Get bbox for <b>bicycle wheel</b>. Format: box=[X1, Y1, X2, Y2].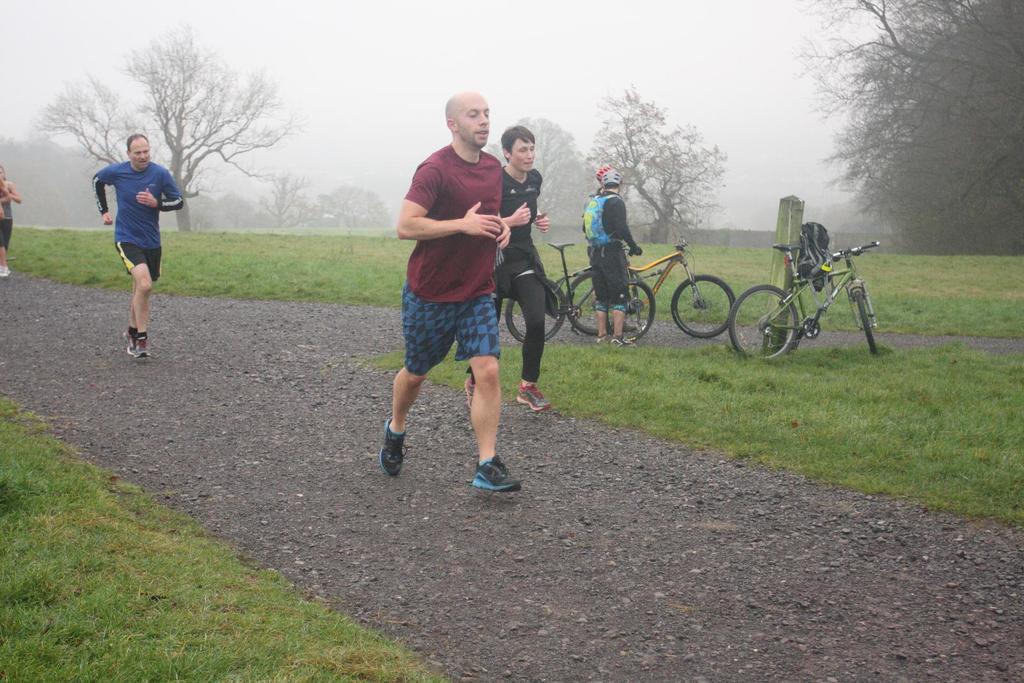
box=[671, 275, 736, 337].
